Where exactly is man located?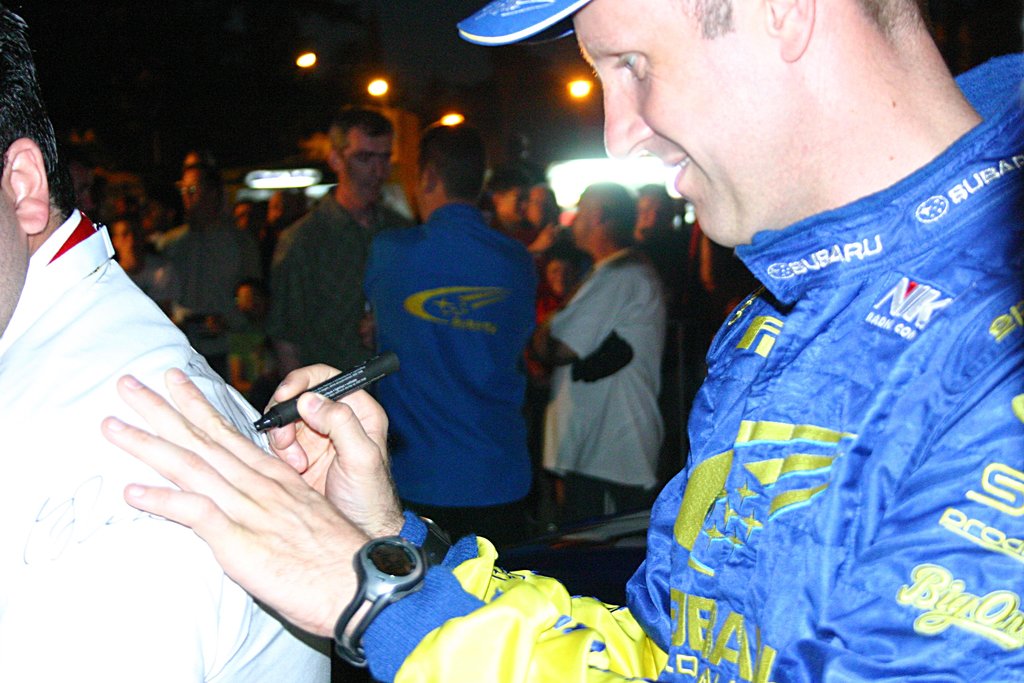
Its bounding box is <bbox>107, 209, 172, 300</bbox>.
